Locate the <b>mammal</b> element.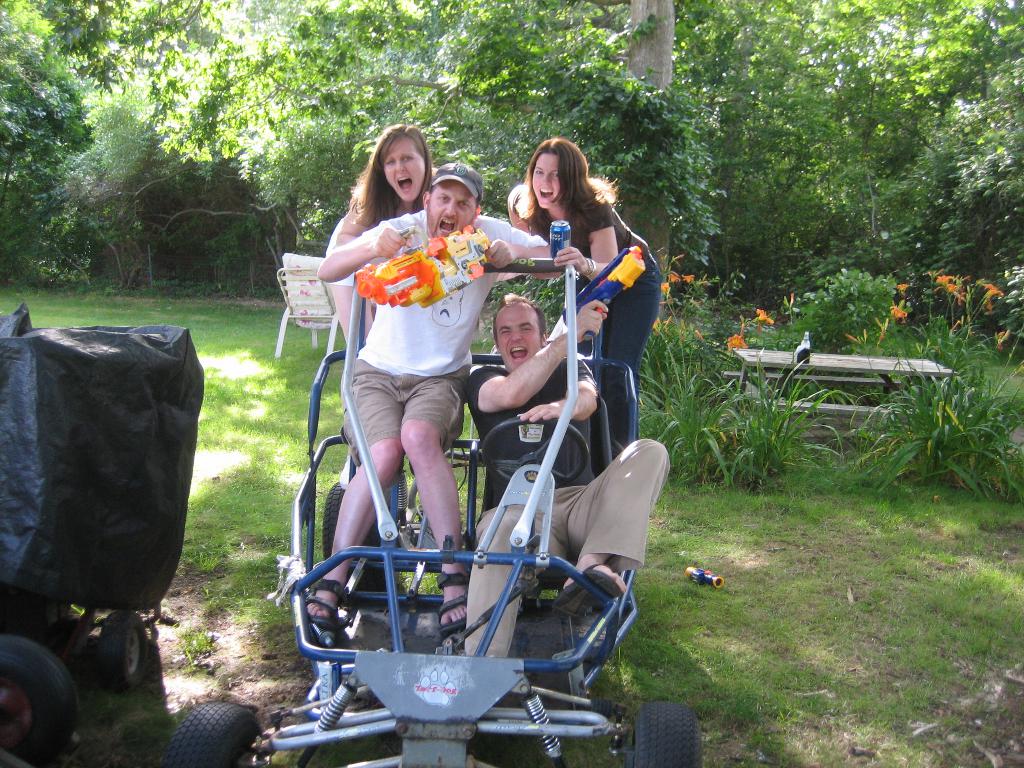
Element bbox: (321, 124, 442, 486).
